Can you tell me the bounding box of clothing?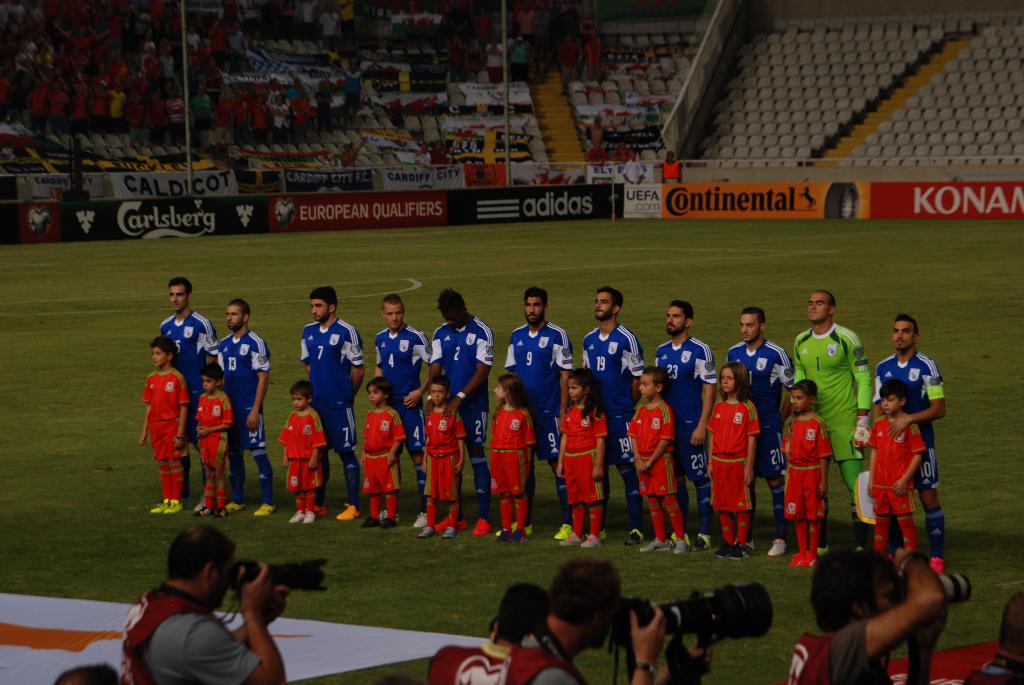
rect(790, 613, 883, 684).
